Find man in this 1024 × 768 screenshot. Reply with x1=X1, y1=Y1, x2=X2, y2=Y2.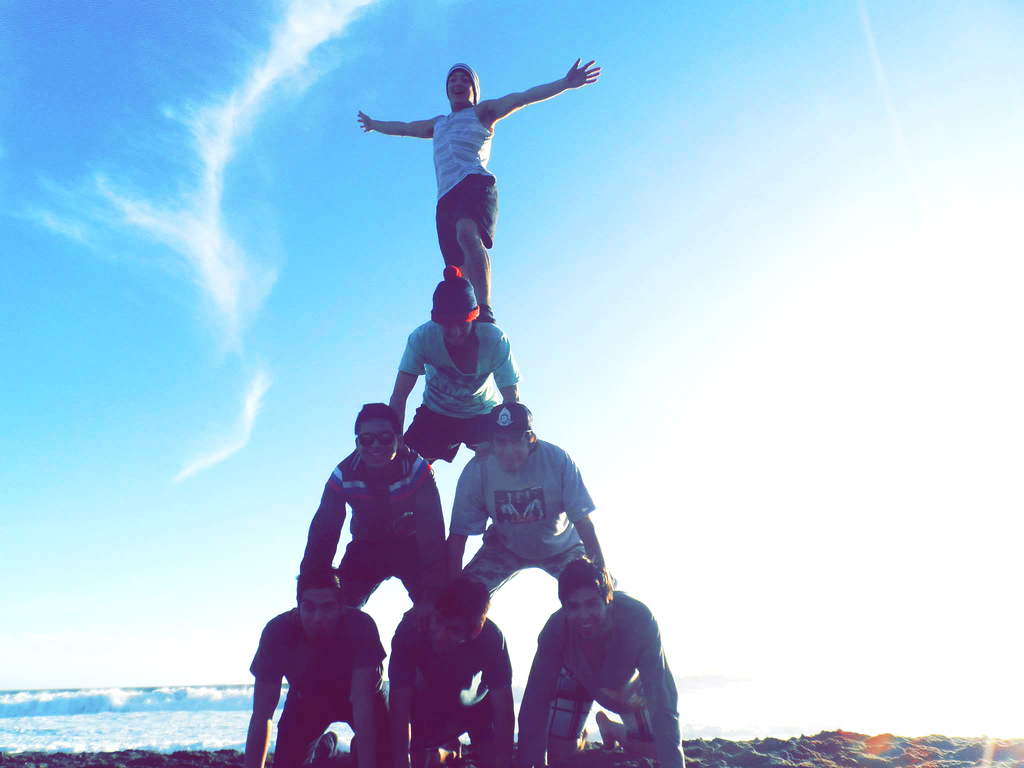
x1=296, y1=390, x2=459, y2=628.
